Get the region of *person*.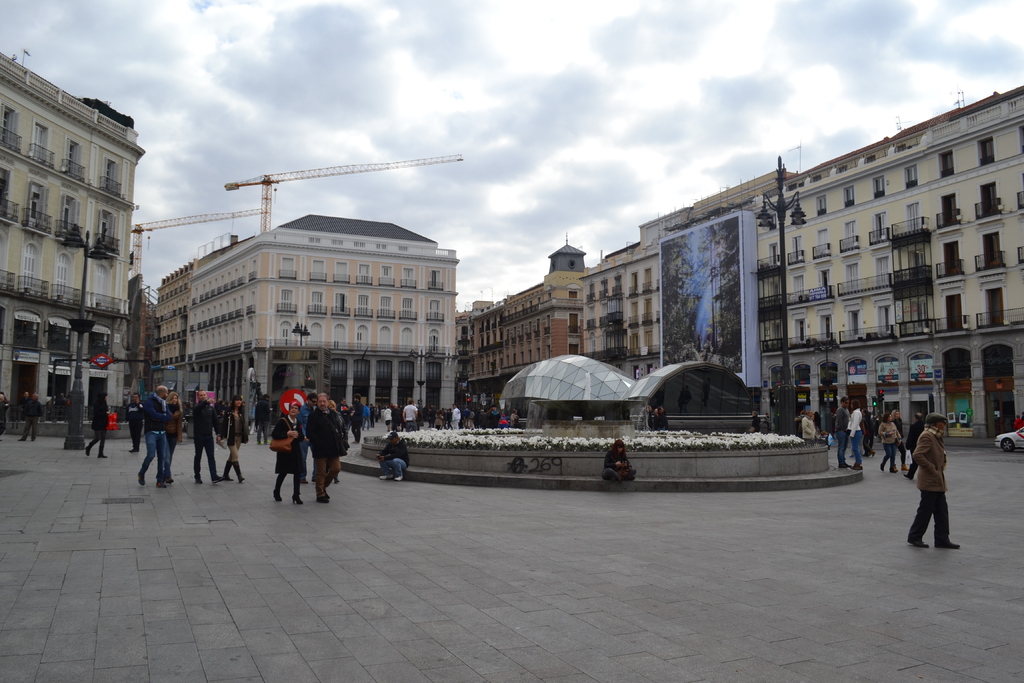
x1=135 y1=386 x2=175 y2=491.
